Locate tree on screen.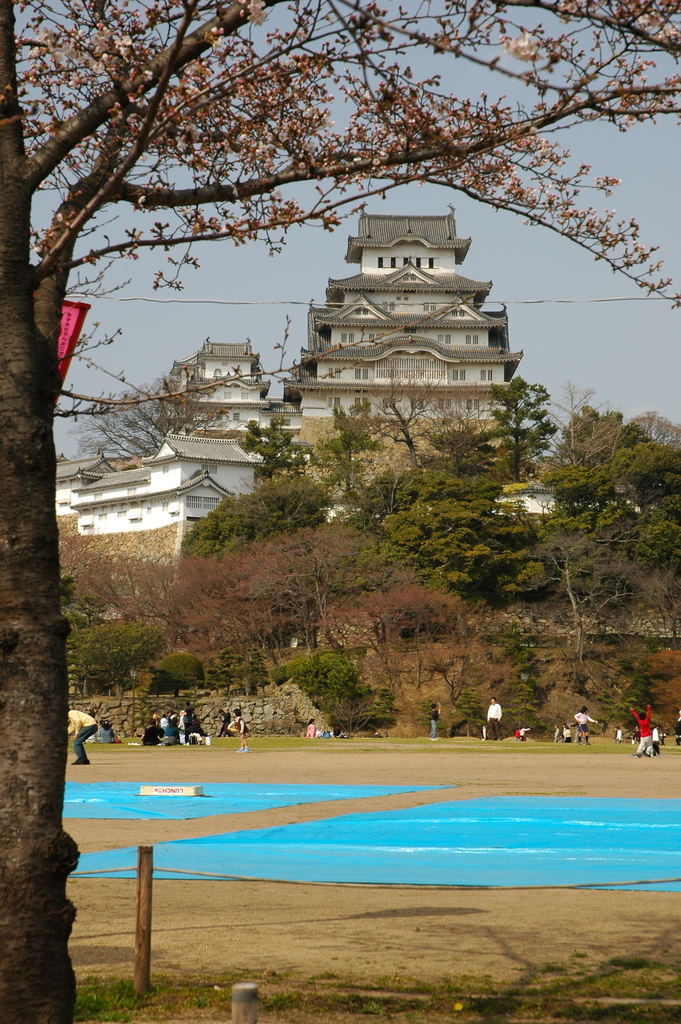
On screen at <box>0,0,680,1023</box>.
